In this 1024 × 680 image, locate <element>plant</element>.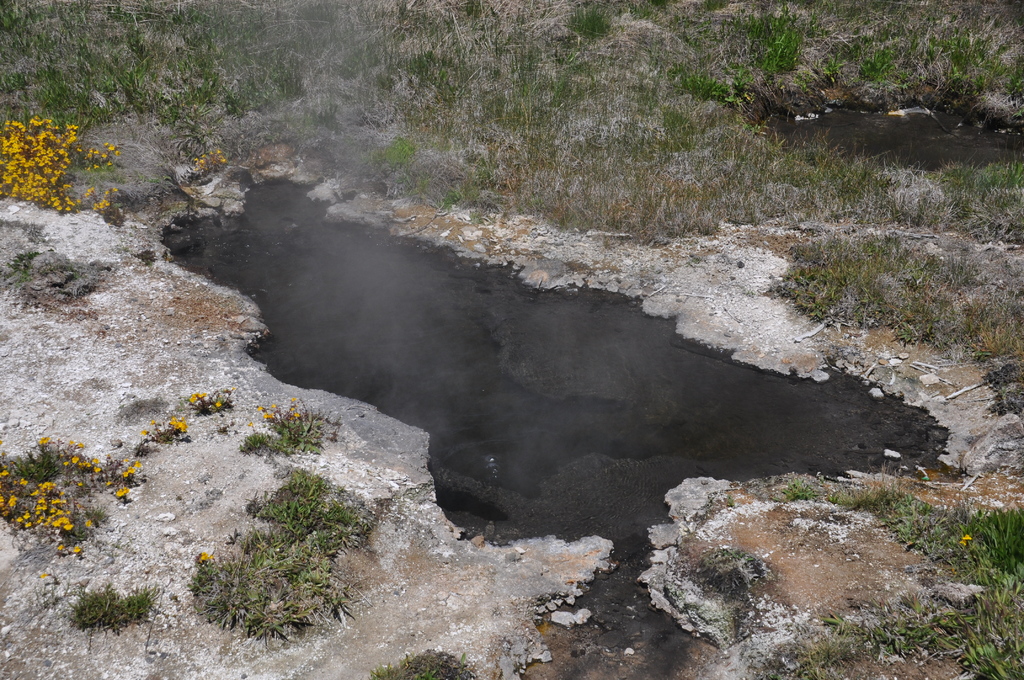
Bounding box: (816,476,926,555).
